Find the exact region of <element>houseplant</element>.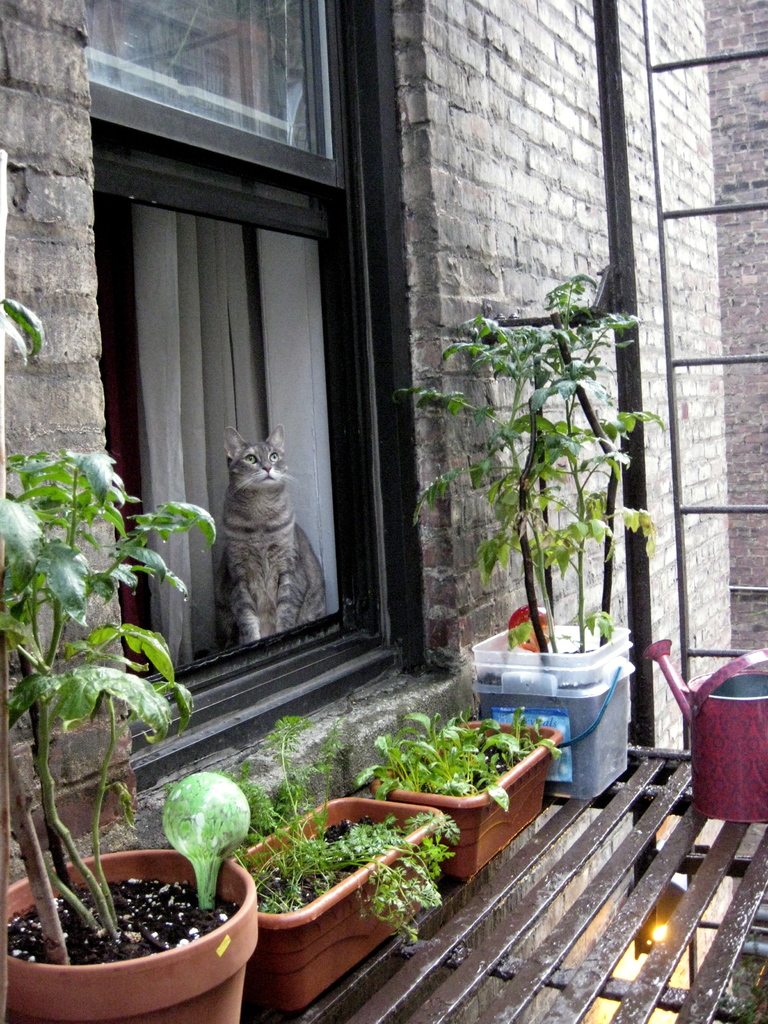
Exact region: pyautogui.locateOnScreen(385, 275, 663, 800).
